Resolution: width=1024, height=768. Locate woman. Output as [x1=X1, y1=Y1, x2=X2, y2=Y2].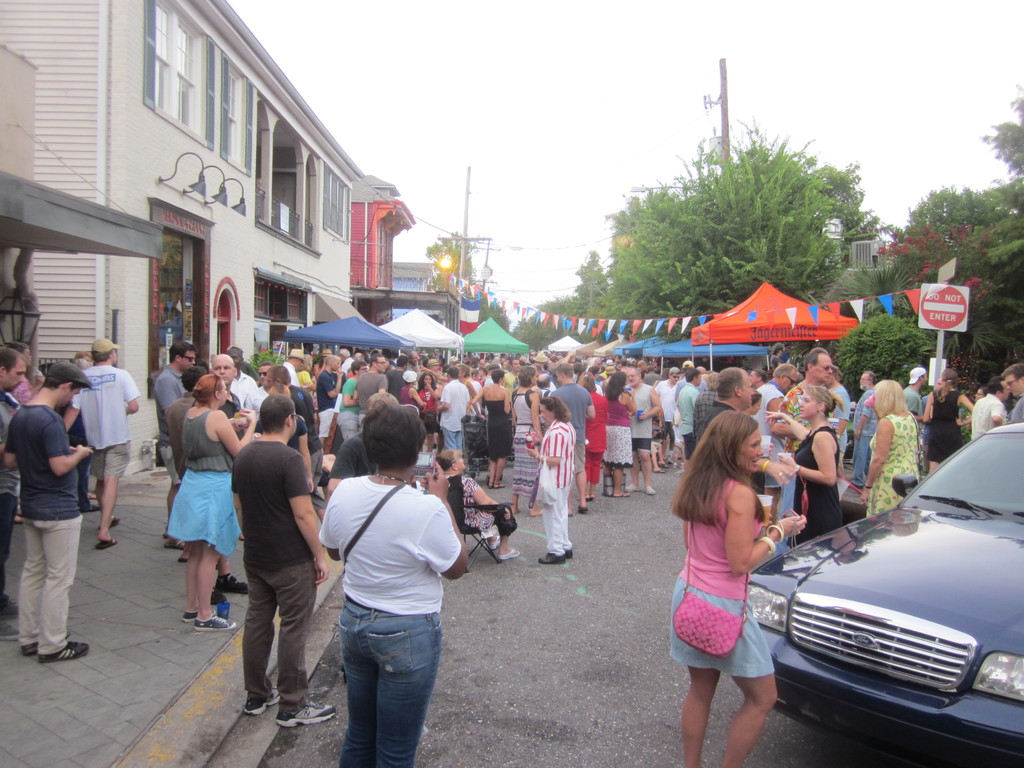
[x1=470, y1=369, x2=511, y2=490].
